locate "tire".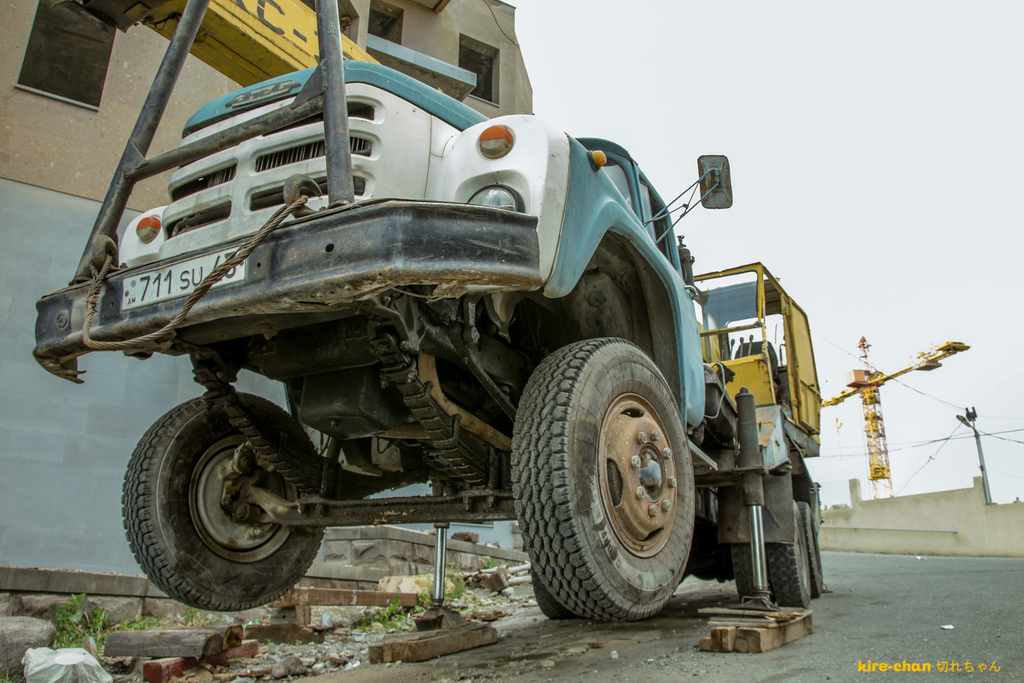
Bounding box: left=119, top=390, right=329, bottom=614.
